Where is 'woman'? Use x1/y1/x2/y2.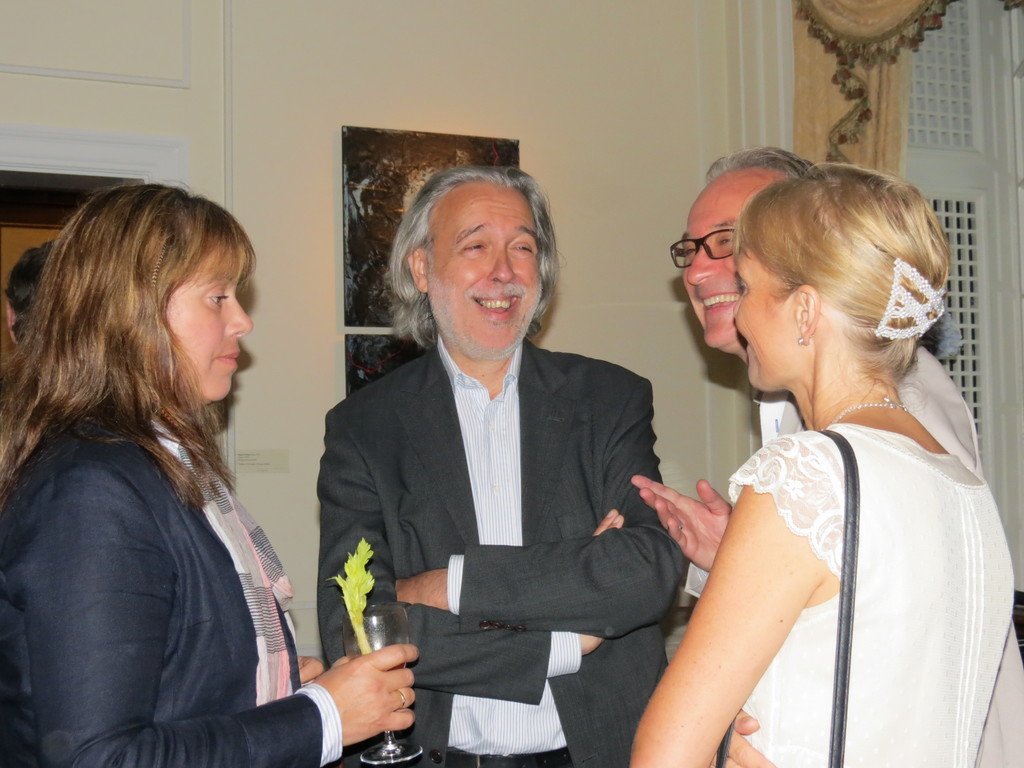
635/147/1004/767.
